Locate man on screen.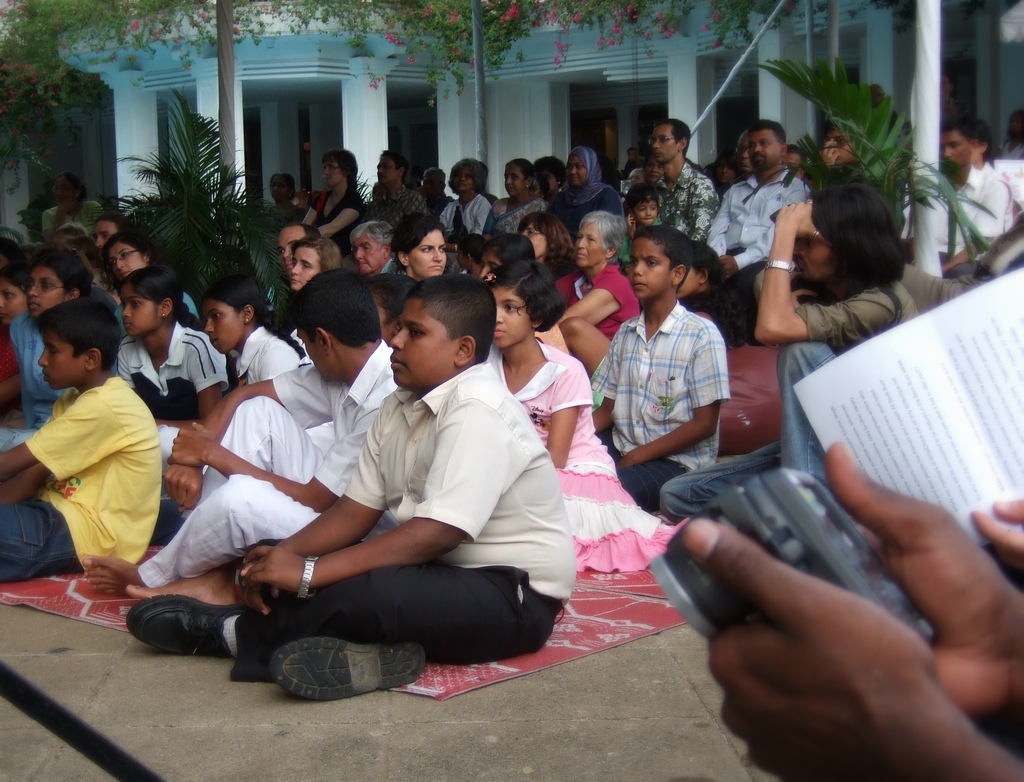
On screen at crop(416, 166, 455, 217).
